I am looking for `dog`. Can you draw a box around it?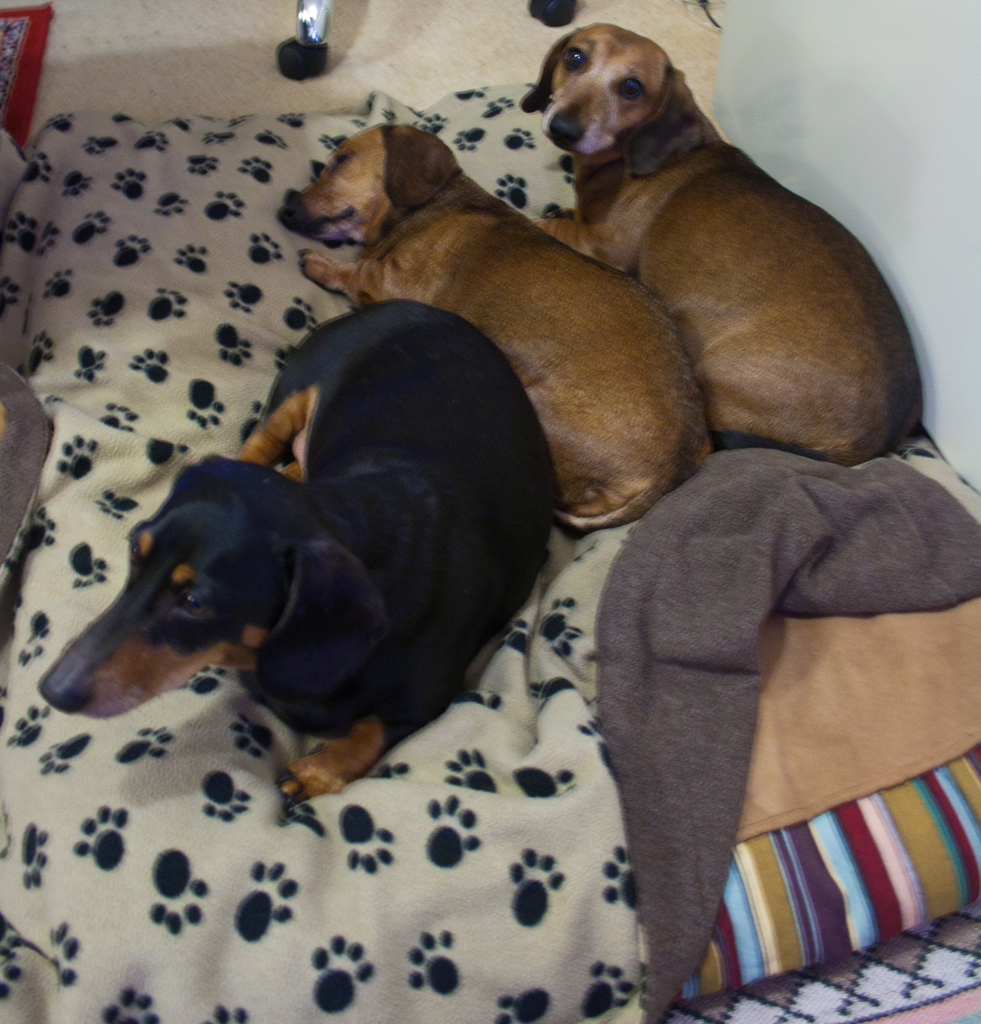
Sure, the bounding box is (38, 294, 558, 812).
